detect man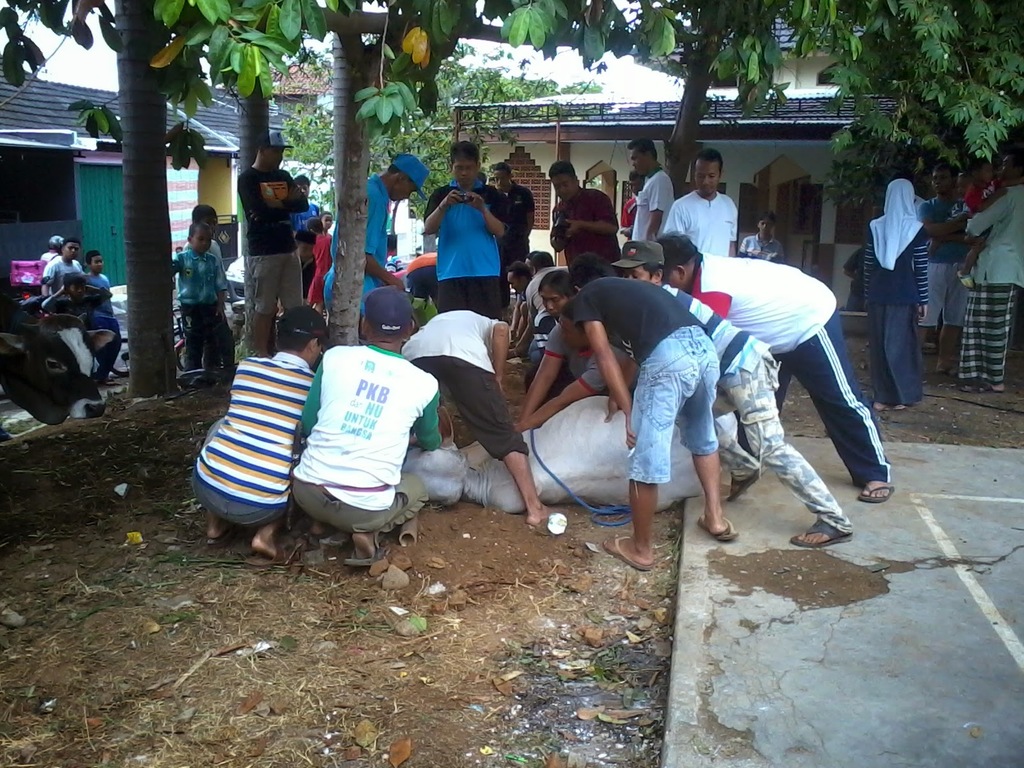
(left=298, top=287, right=445, bottom=569)
